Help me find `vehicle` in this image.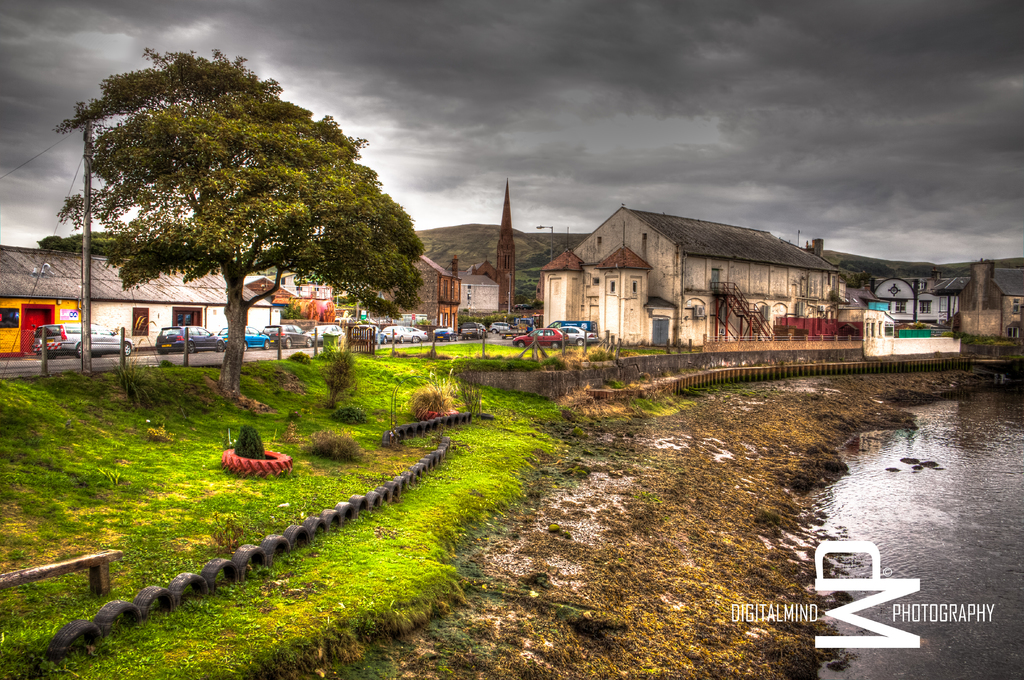
Found it: bbox(554, 327, 601, 346).
